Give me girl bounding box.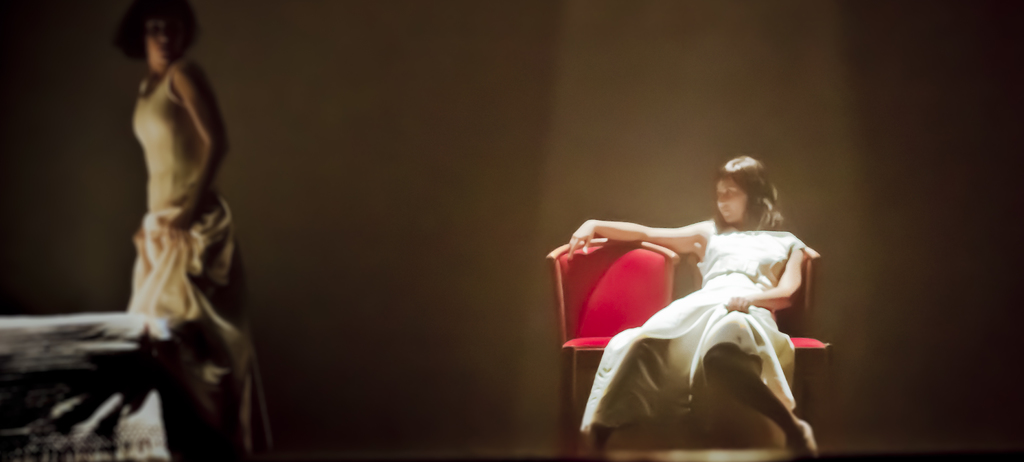
120/2/273/453.
